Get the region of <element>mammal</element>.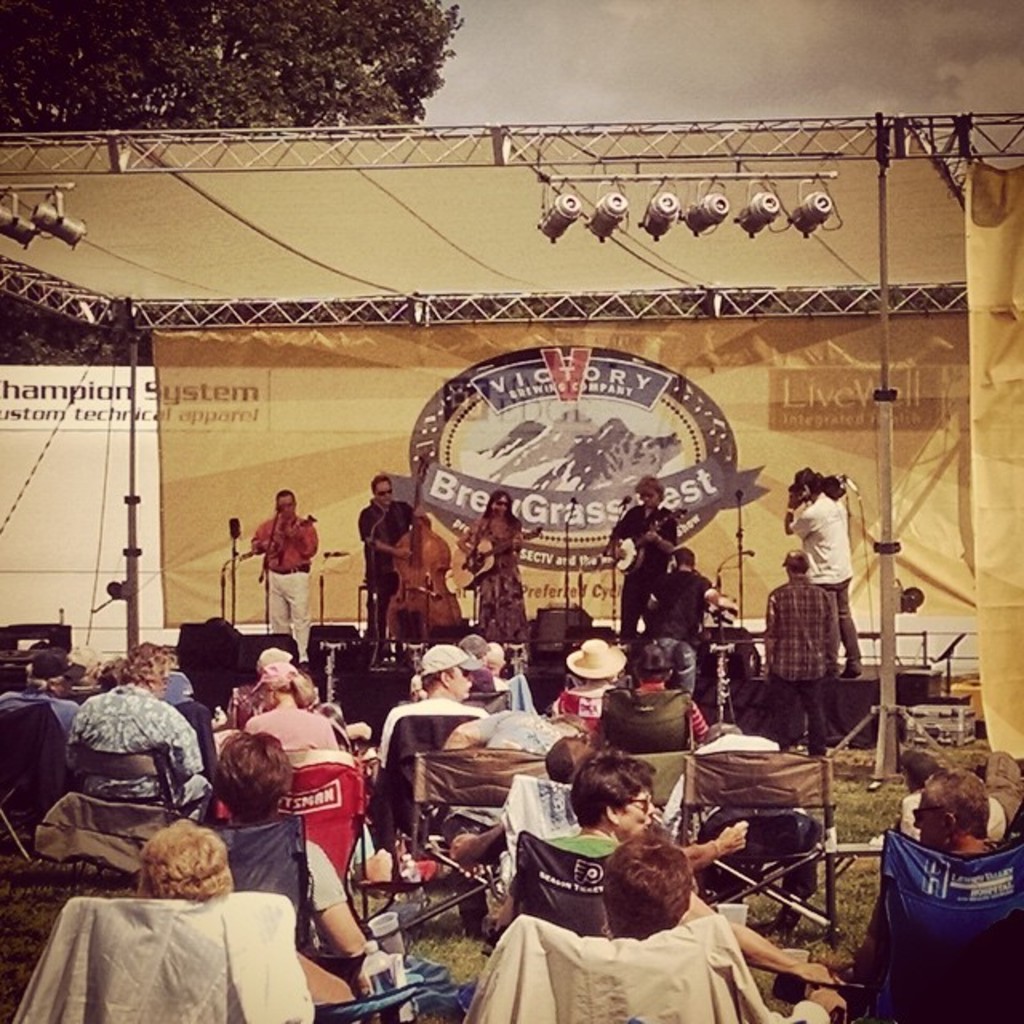
360 474 418 635.
